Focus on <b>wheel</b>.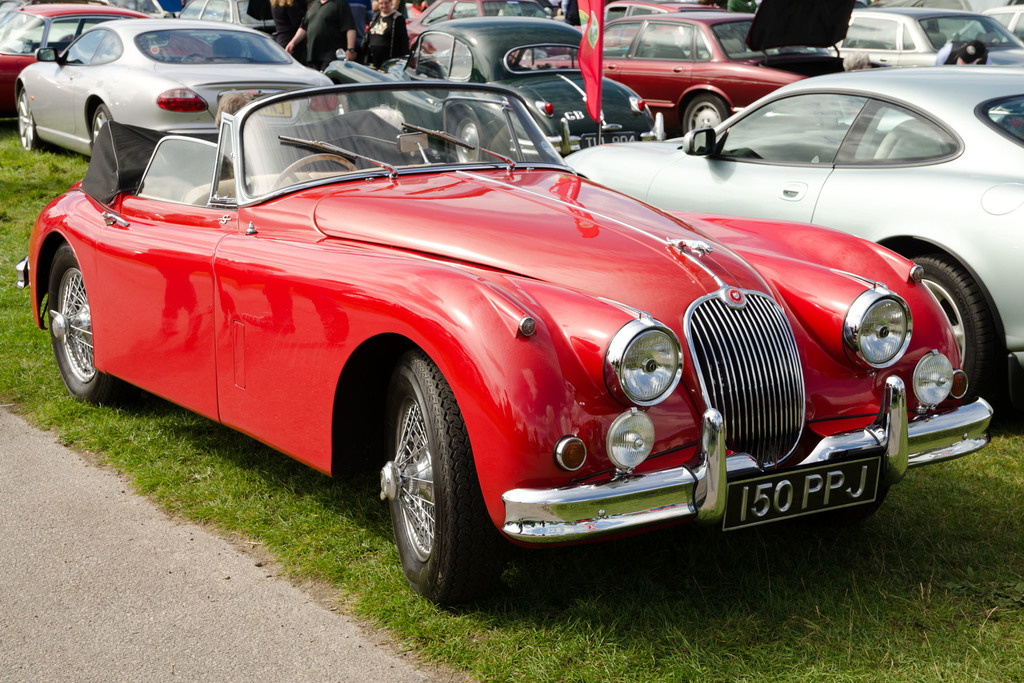
Focused at 371,371,482,598.
